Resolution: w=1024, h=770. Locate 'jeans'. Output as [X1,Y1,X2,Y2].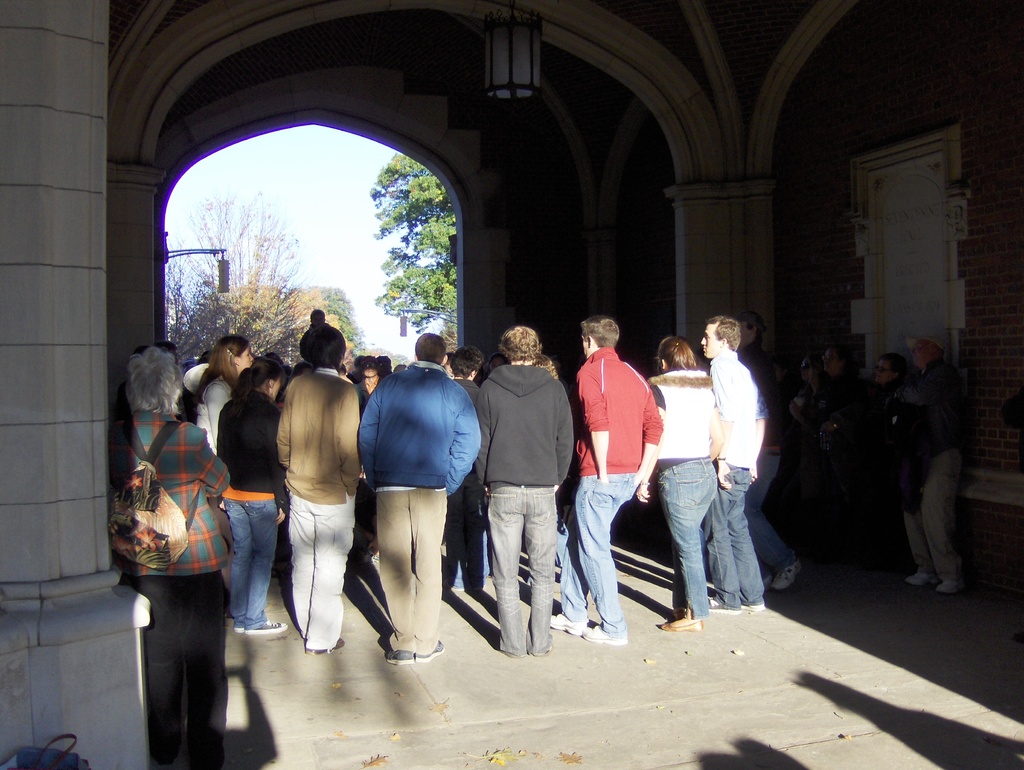
[213,506,266,655].
